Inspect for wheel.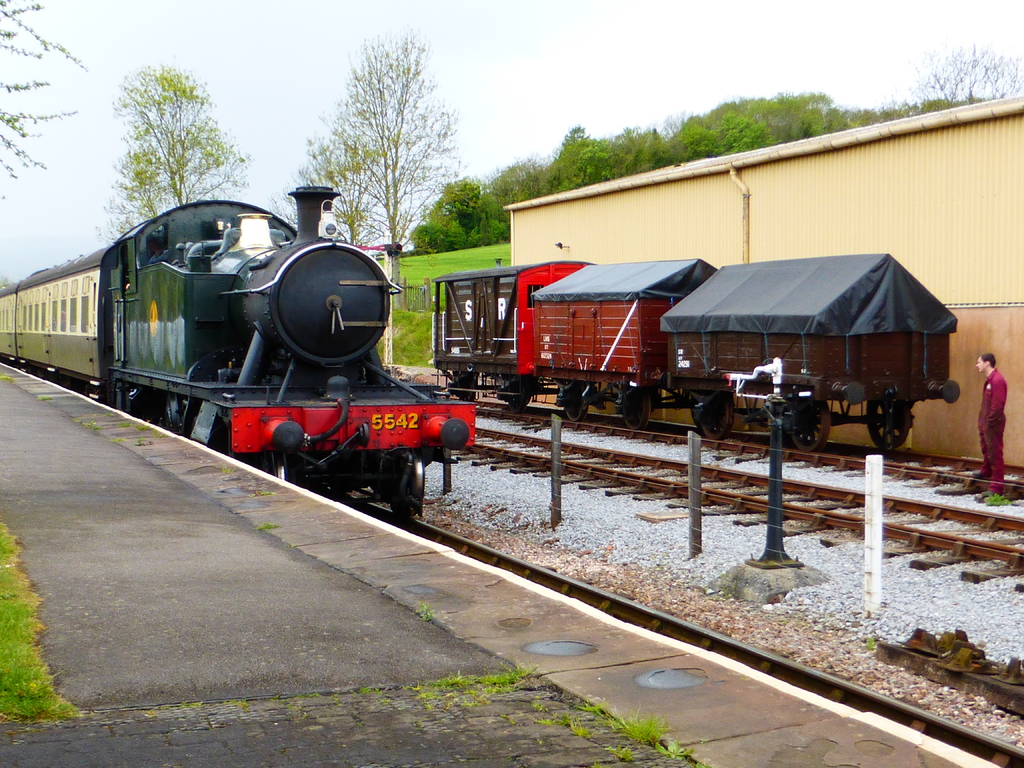
Inspection: [left=696, top=387, right=733, bottom=444].
